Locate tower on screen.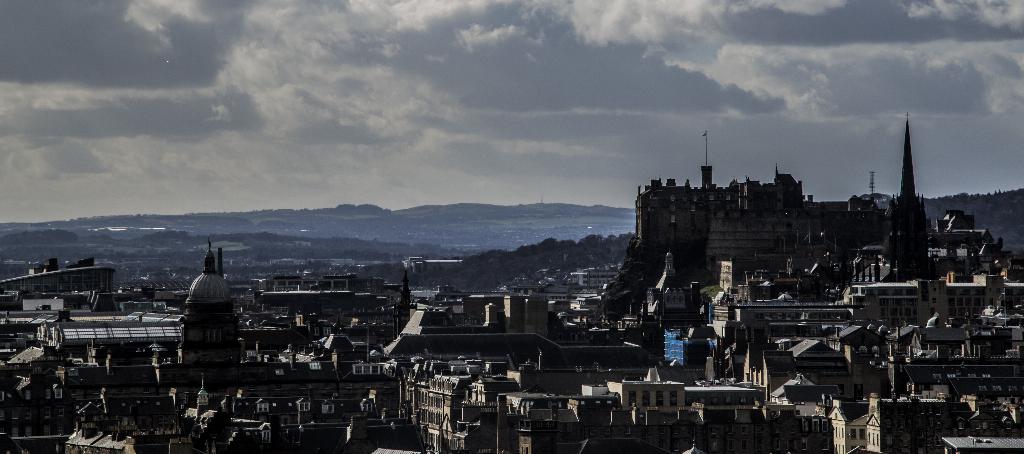
On screen at Rect(171, 243, 243, 399).
